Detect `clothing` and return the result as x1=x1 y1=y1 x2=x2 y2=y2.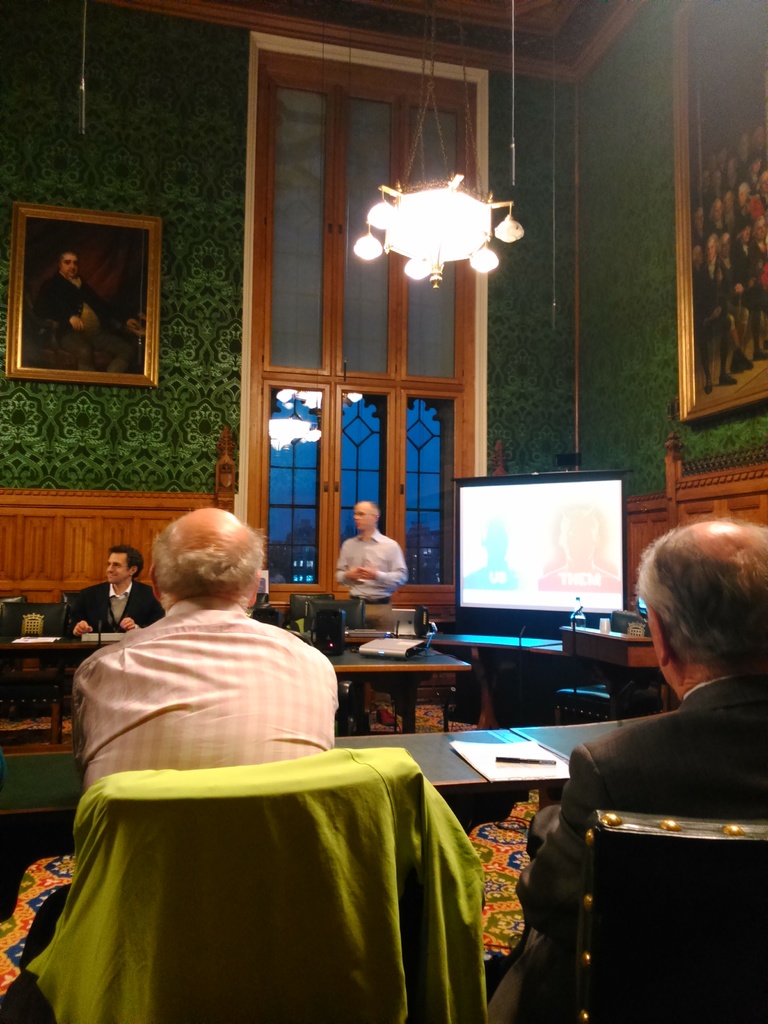
x1=70 y1=596 x2=341 y2=799.
